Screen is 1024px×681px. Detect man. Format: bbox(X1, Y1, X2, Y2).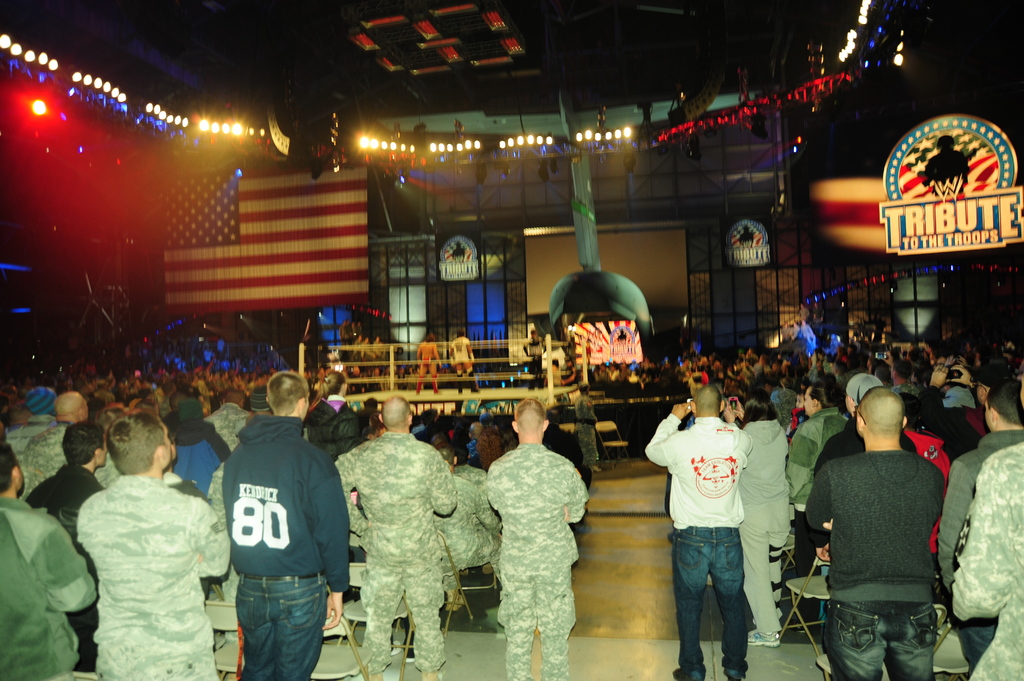
bbox(415, 335, 448, 394).
